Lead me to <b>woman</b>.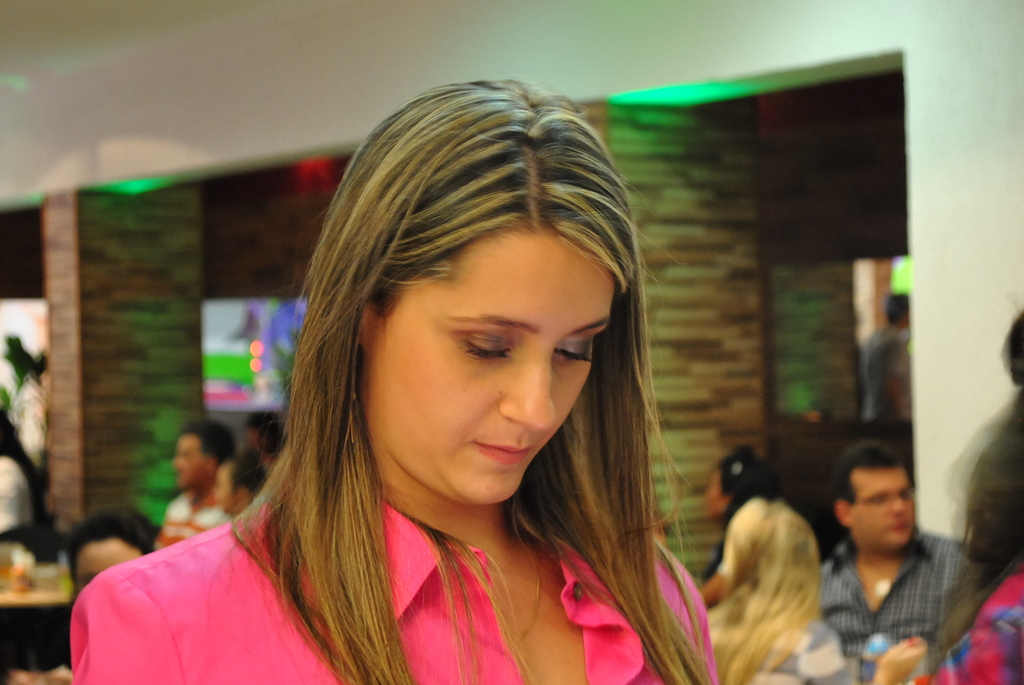
Lead to Rect(859, 308, 1023, 684).
